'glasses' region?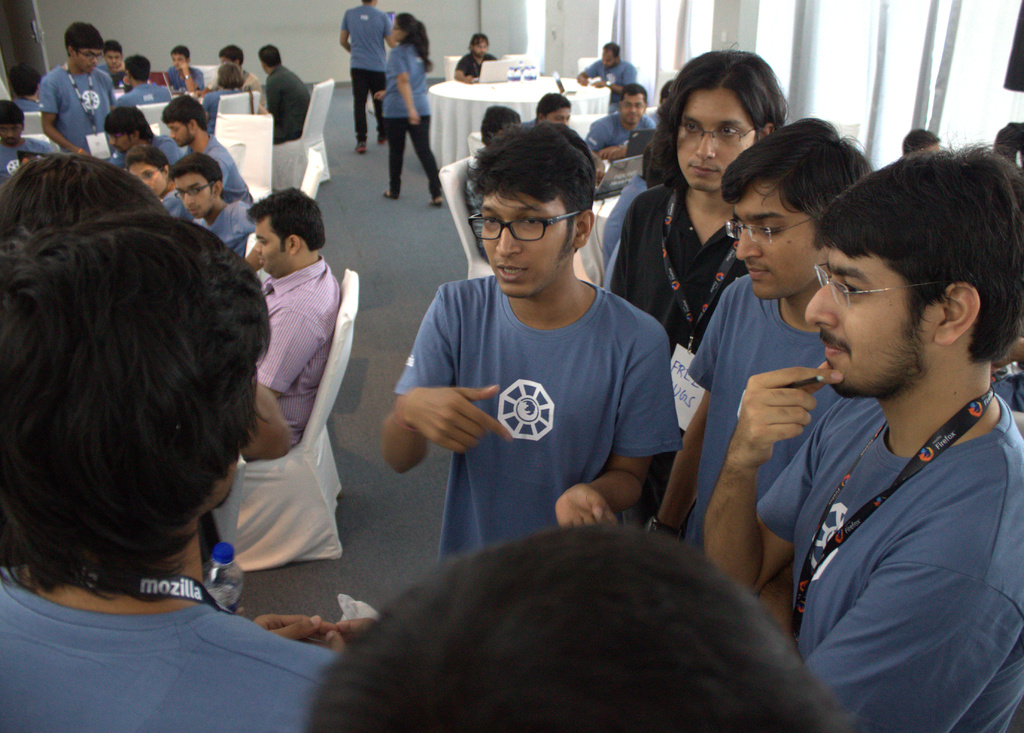
box(724, 216, 813, 245)
